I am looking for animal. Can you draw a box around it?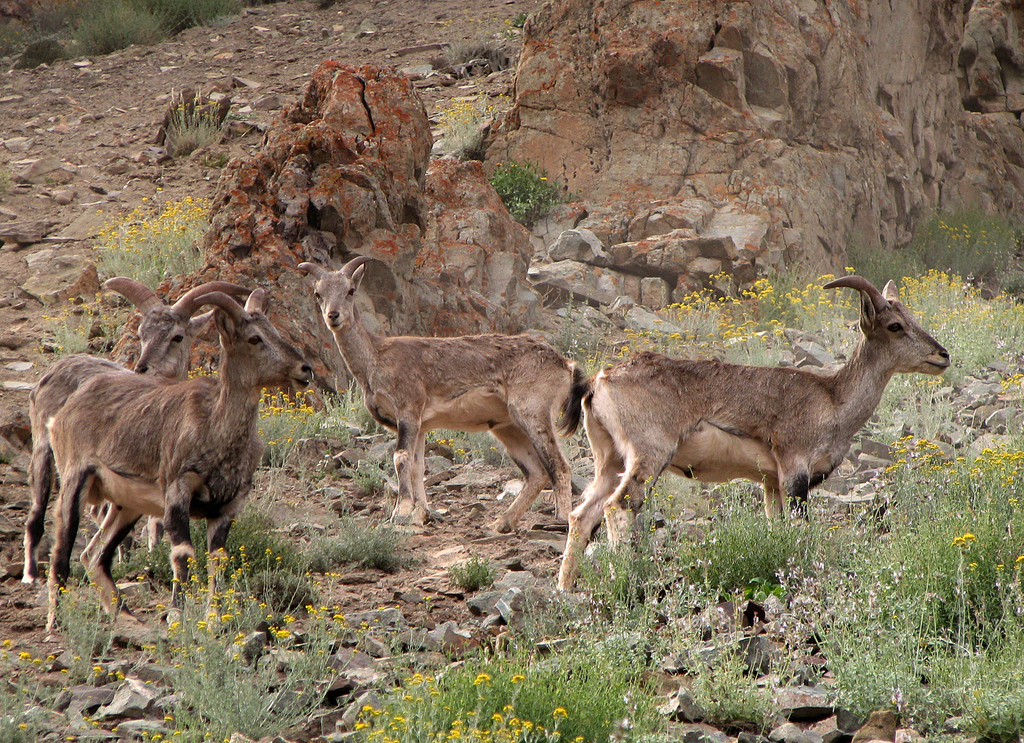
Sure, the bounding box is 298/256/590/536.
